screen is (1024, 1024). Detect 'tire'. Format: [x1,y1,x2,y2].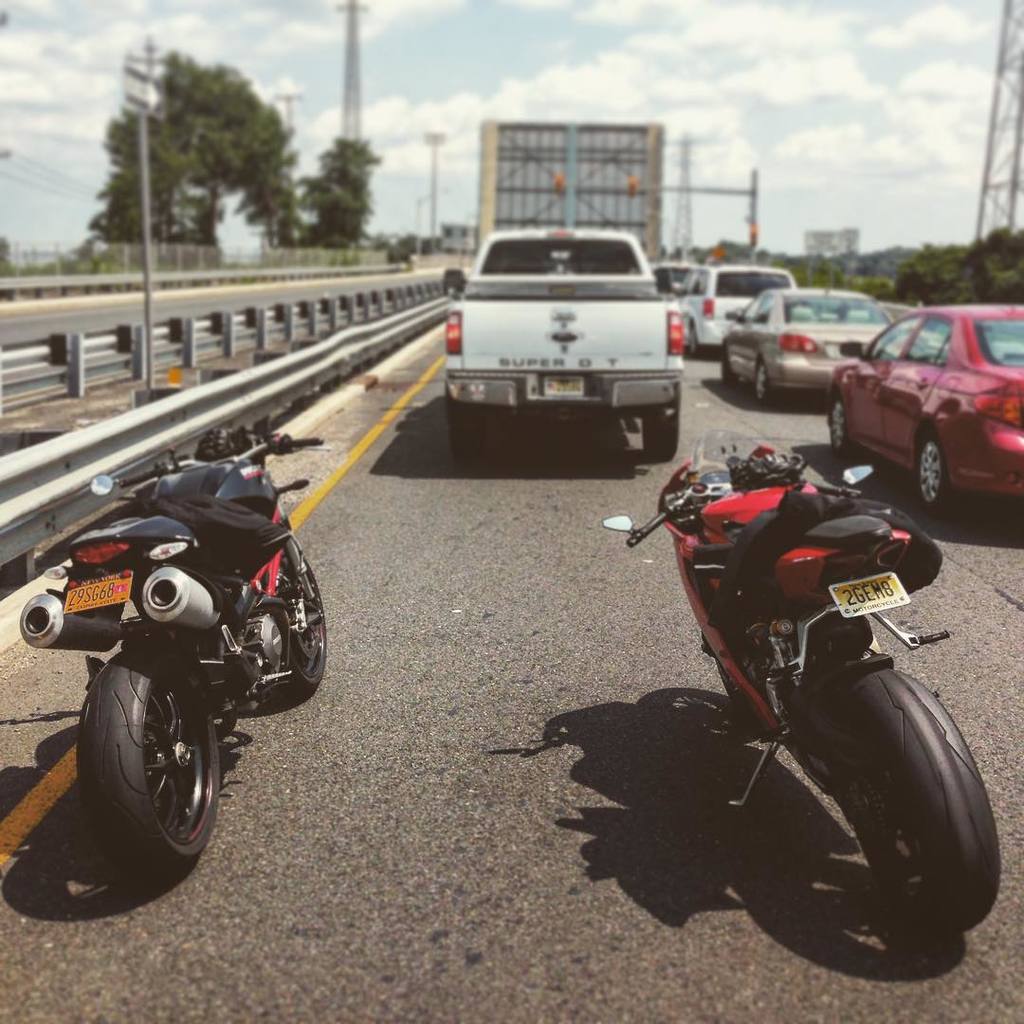
[448,416,479,458].
